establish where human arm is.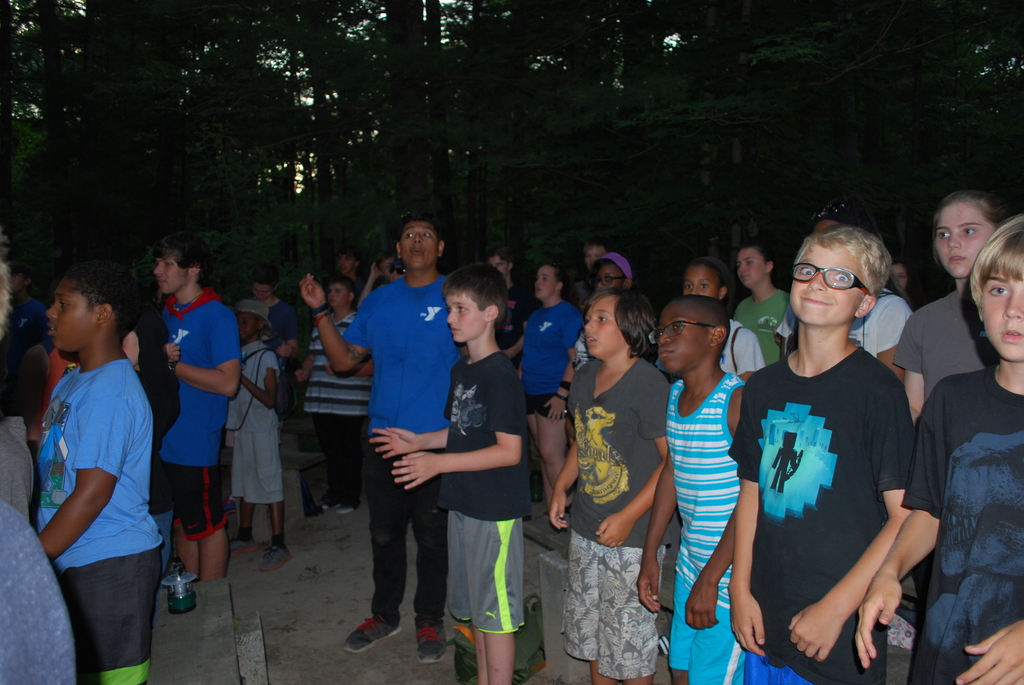
Established at 300/269/374/376.
